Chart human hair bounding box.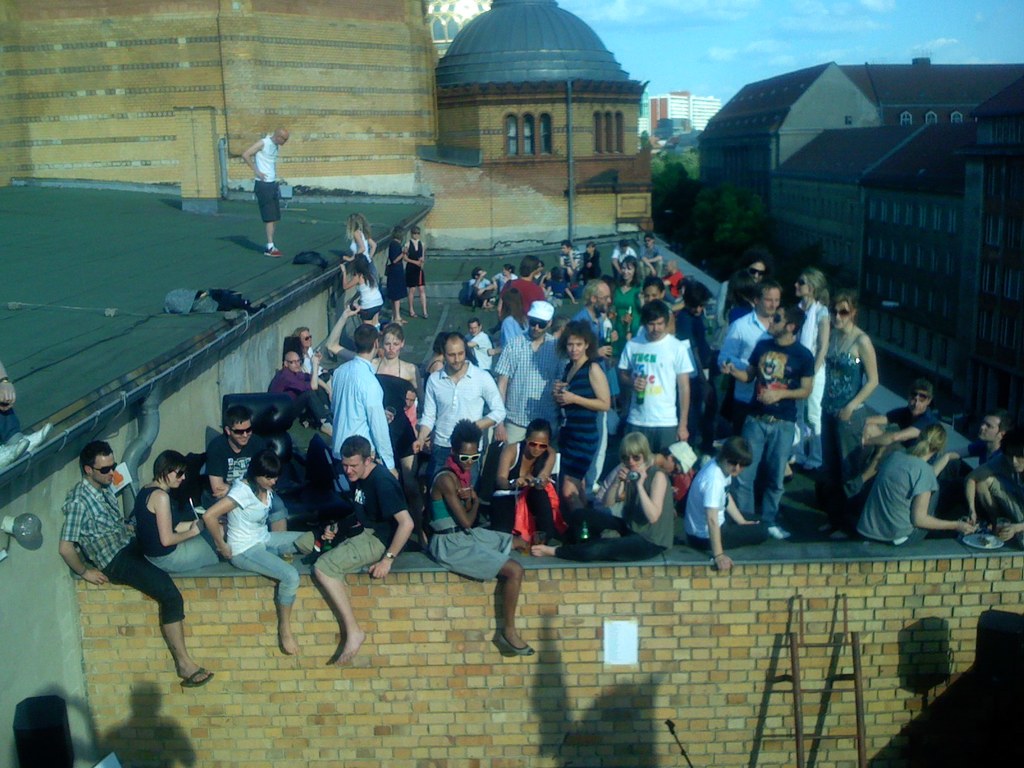
Charted: (left=412, top=227, right=422, bottom=232).
